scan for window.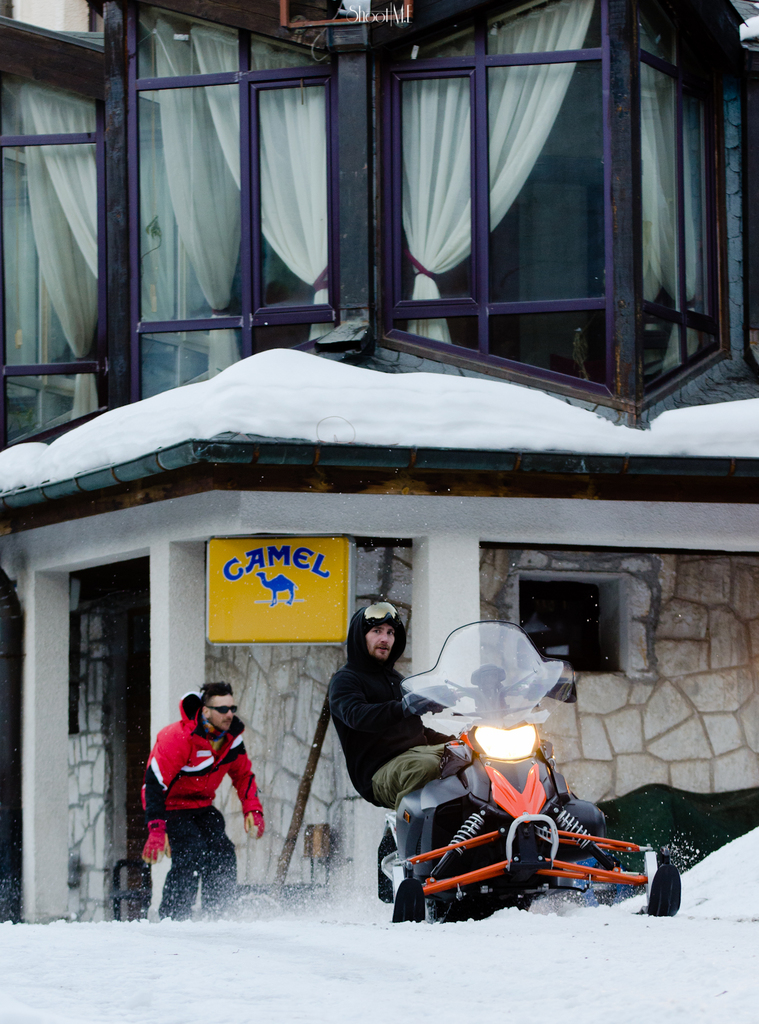
Scan result: {"x1": 109, "y1": 0, "x2": 355, "y2": 424}.
